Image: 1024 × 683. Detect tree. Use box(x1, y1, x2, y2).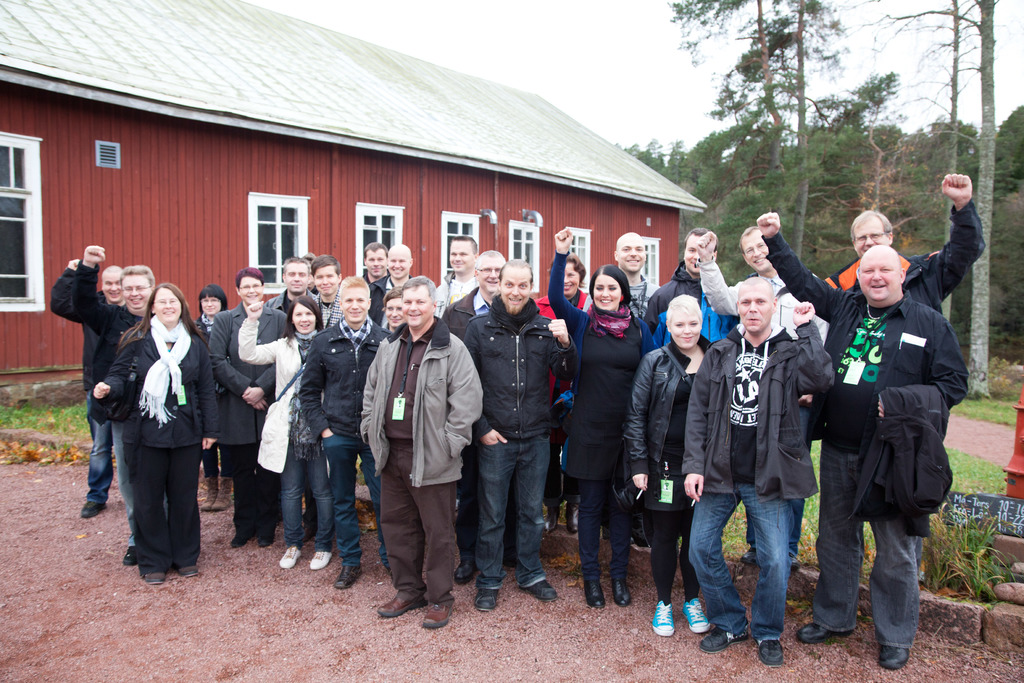
box(666, 0, 898, 267).
